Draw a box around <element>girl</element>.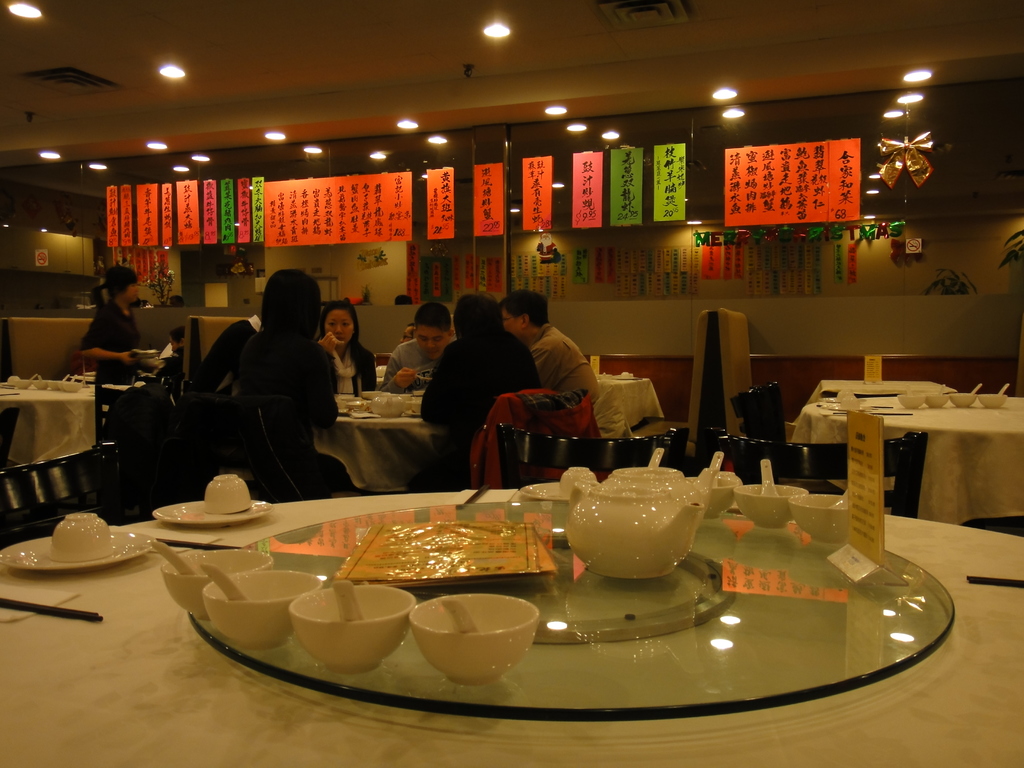
79, 269, 141, 375.
